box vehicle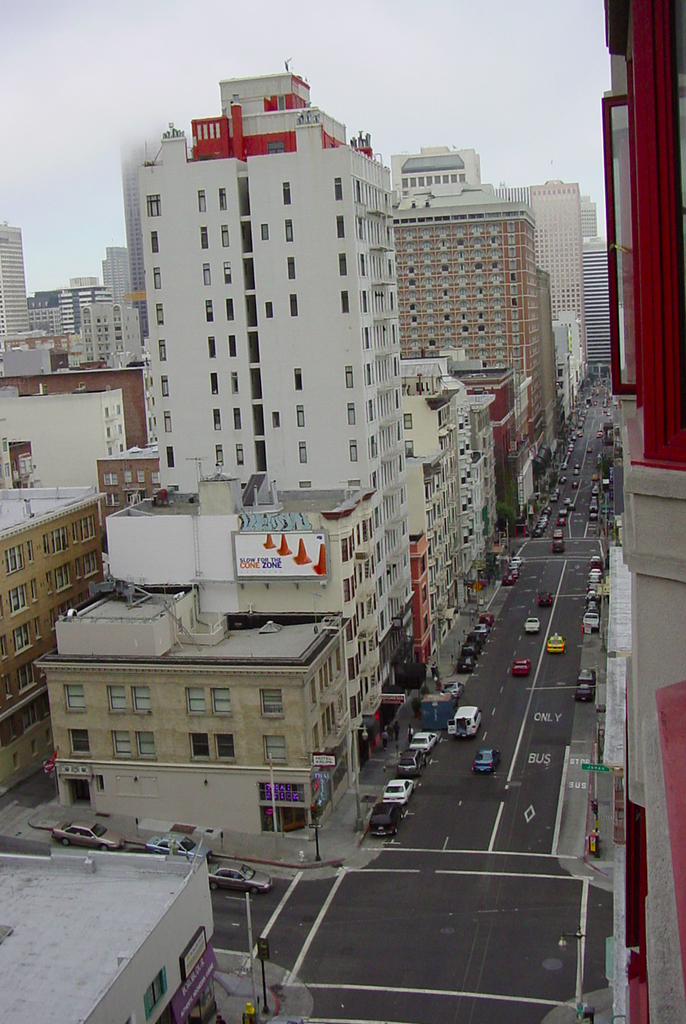
{"left": 522, "top": 616, "right": 540, "bottom": 633}
